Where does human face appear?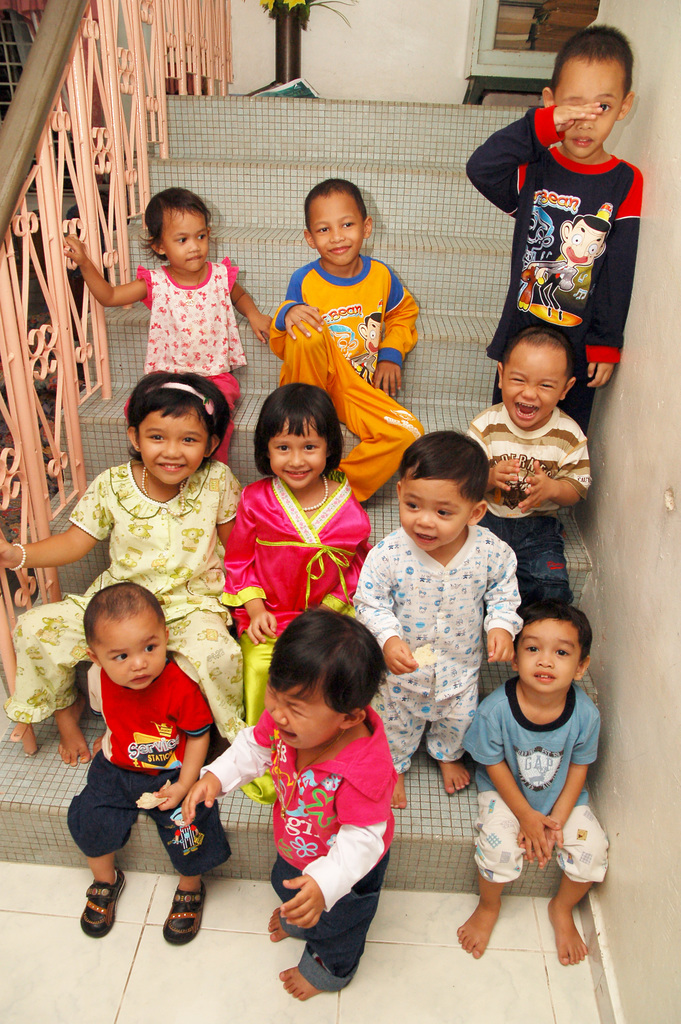
Appears at [163, 202, 211, 273].
